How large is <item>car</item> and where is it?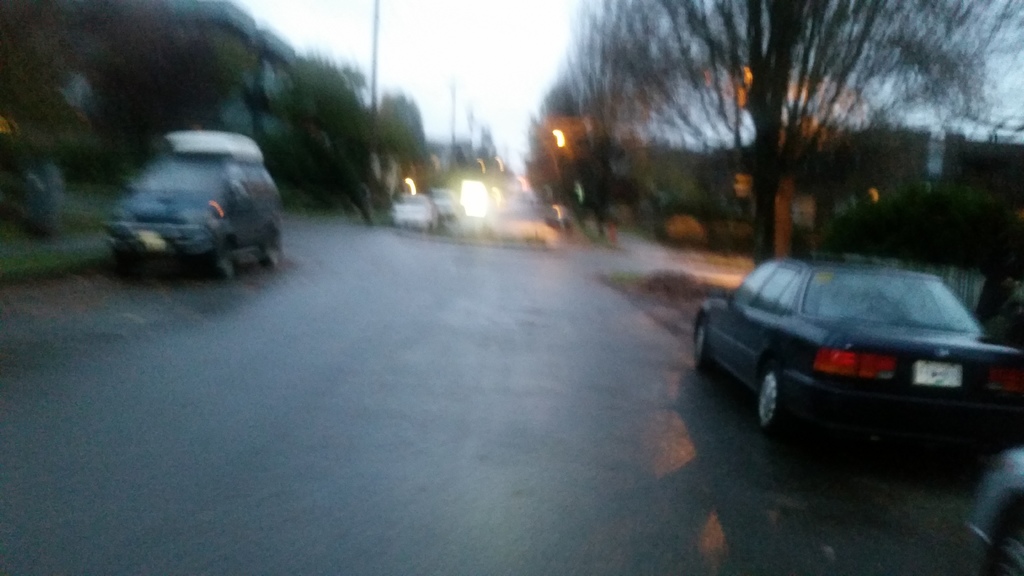
Bounding box: 87/128/294/296.
